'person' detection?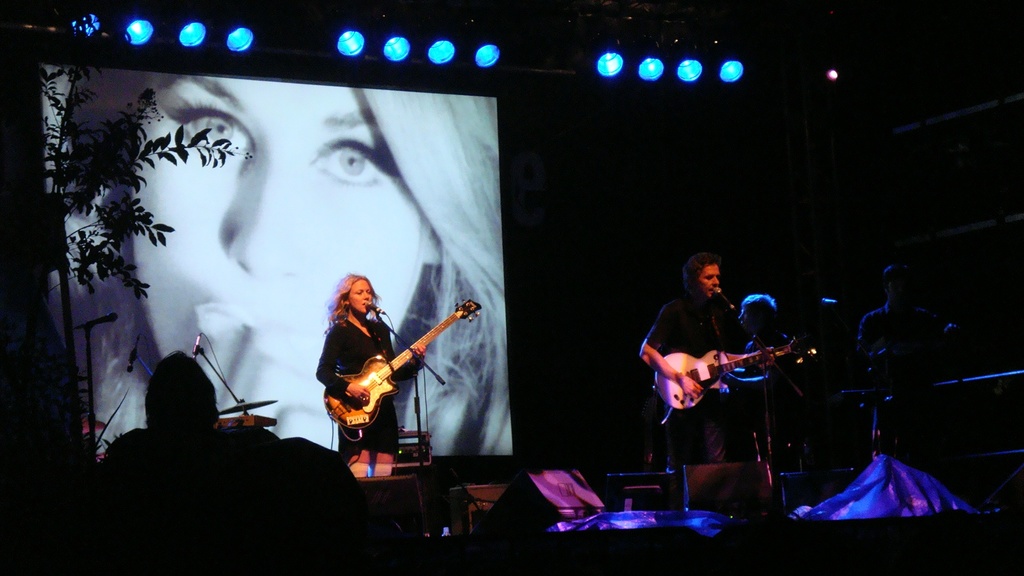
95:346:287:465
